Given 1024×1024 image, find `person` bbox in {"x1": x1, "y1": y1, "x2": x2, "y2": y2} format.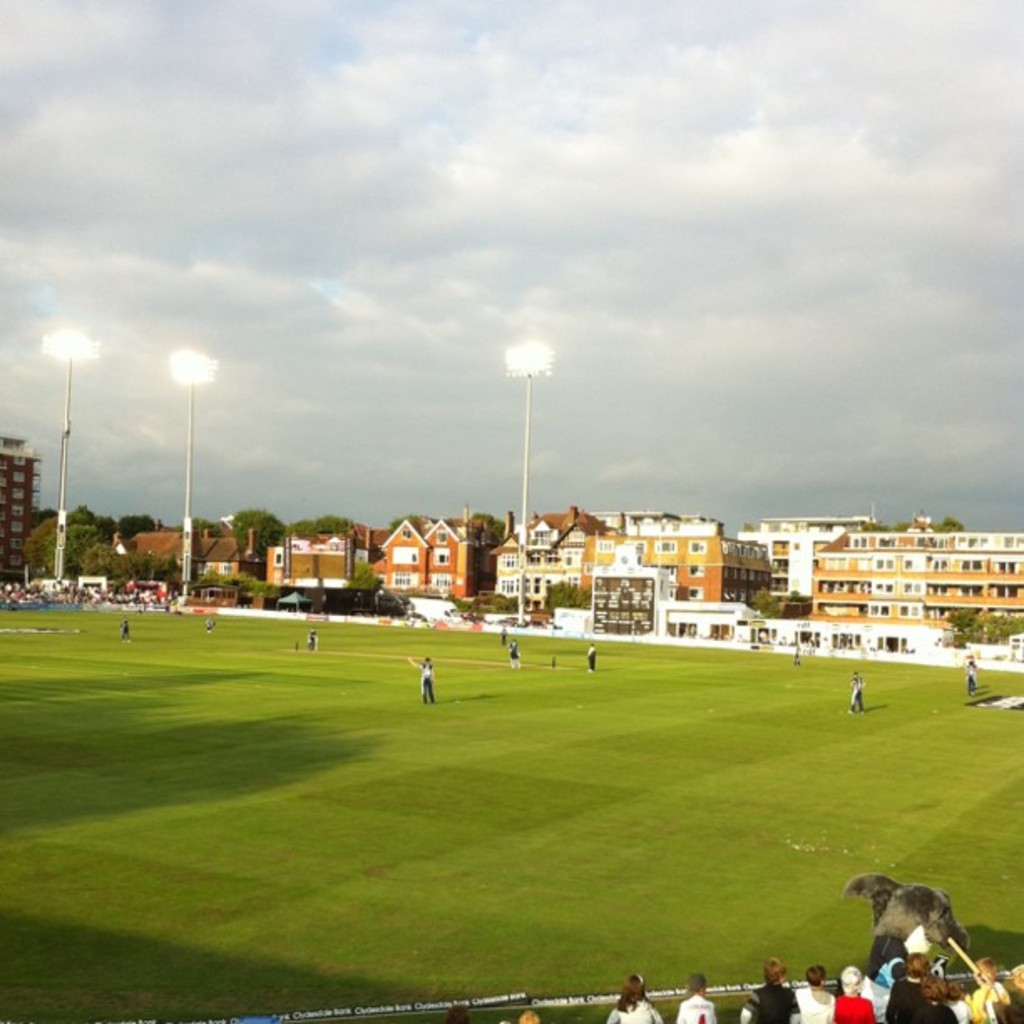
{"x1": 584, "y1": 637, "x2": 601, "y2": 664}.
